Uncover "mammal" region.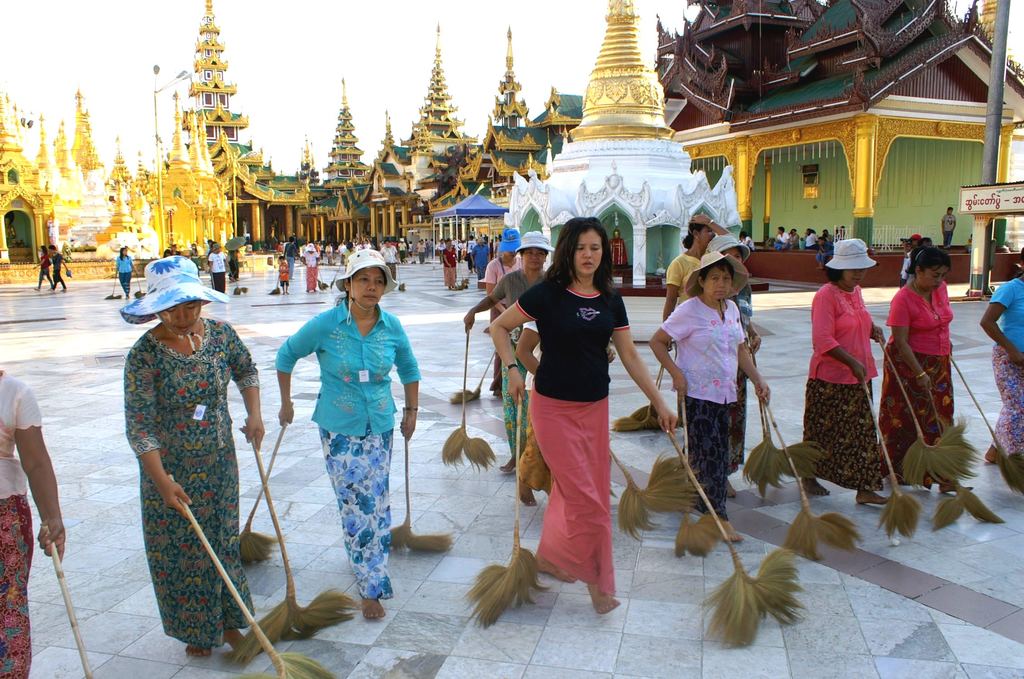
Uncovered: 3/217/21/246.
